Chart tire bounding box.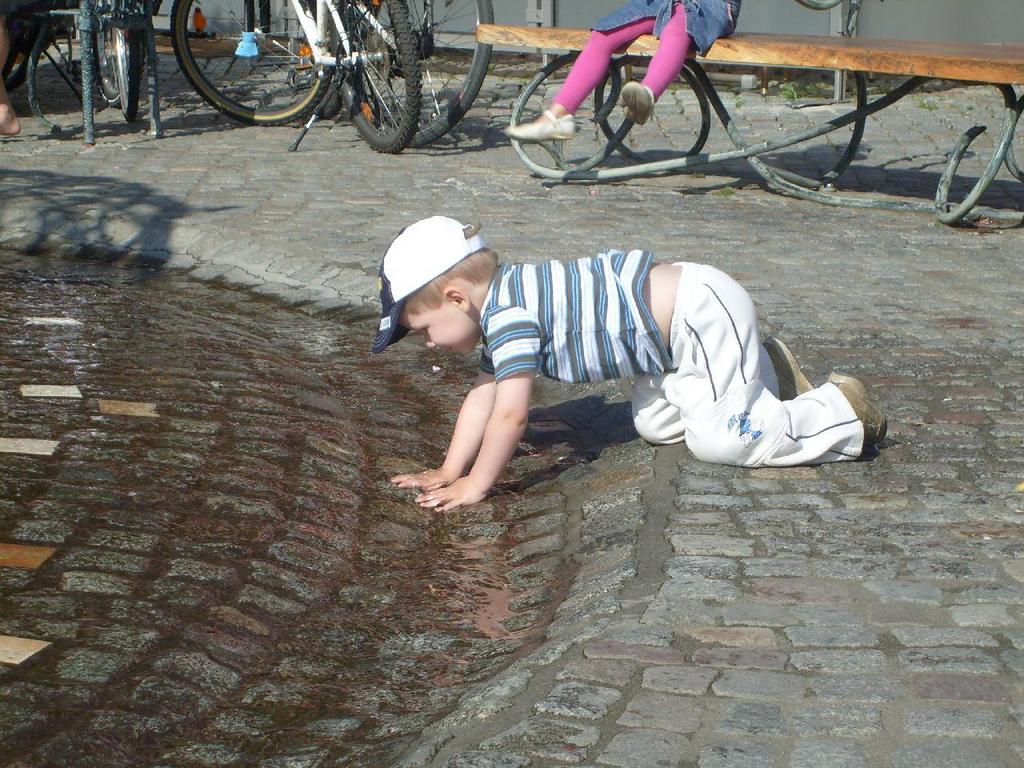
Charted: 338/0/423/151.
